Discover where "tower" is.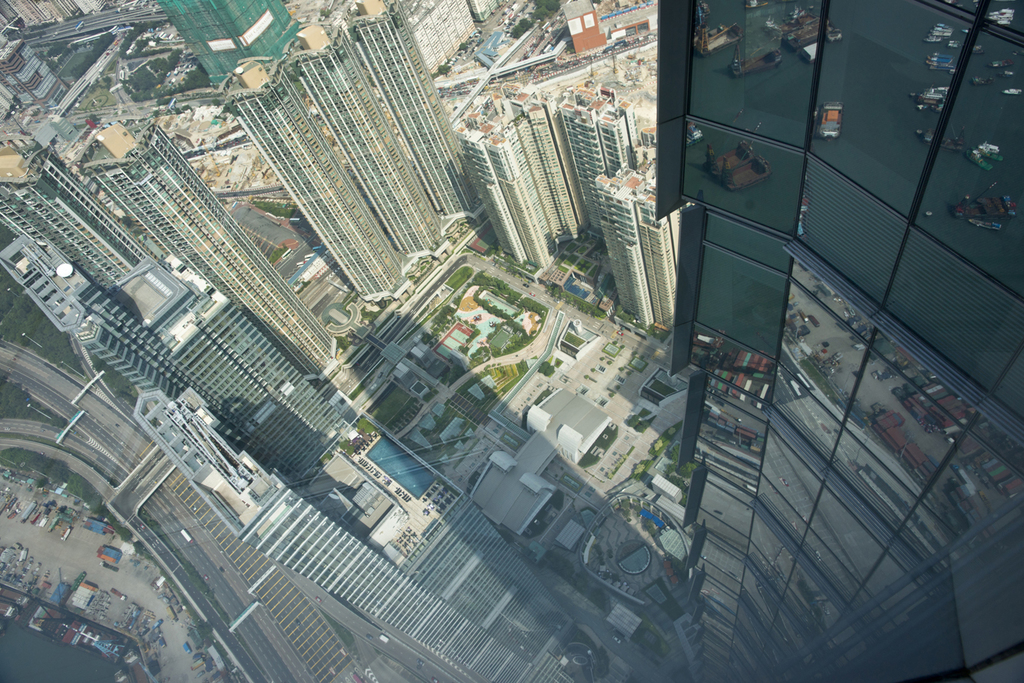
Discovered at [139, 393, 572, 682].
